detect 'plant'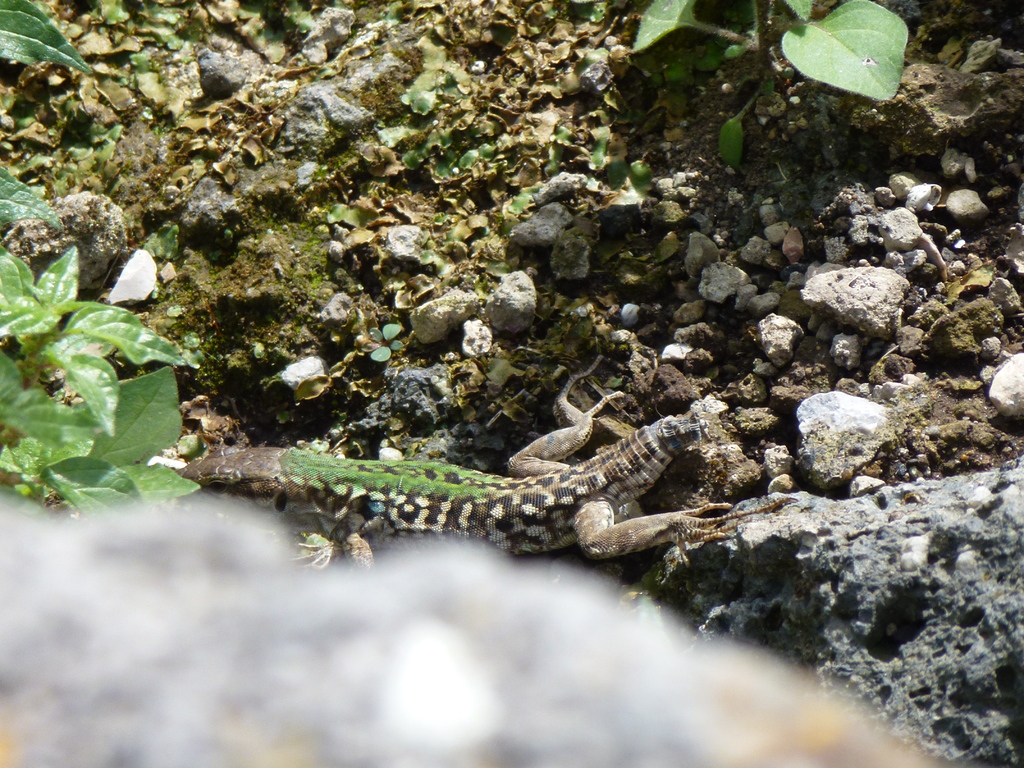
x1=0 y1=0 x2=96 y2=230
